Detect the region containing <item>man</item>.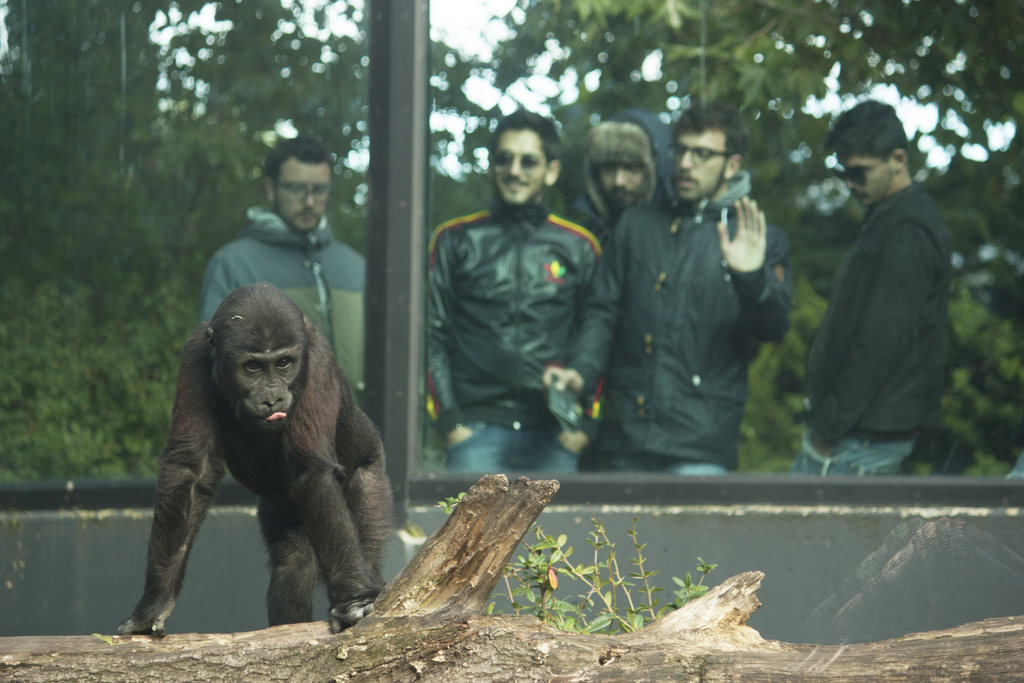
detection(545, 101, 790, 475).
